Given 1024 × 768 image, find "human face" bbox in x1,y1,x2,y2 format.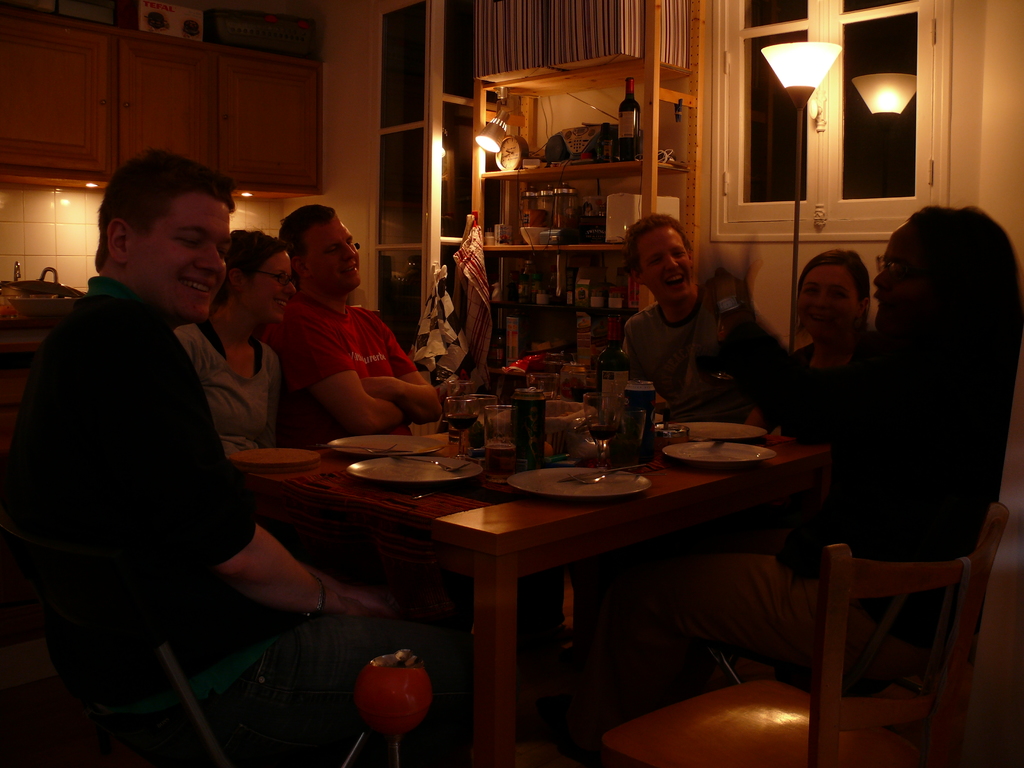
142,195,235,318.
